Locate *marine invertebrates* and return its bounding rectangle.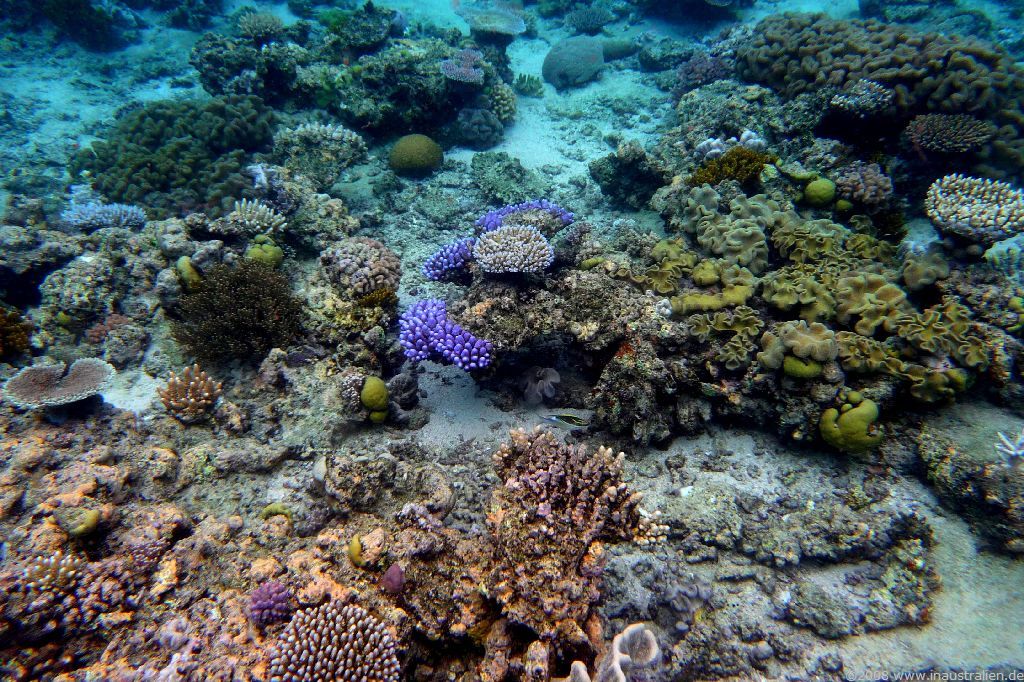
bbox=(158, 250, 331, 371).
